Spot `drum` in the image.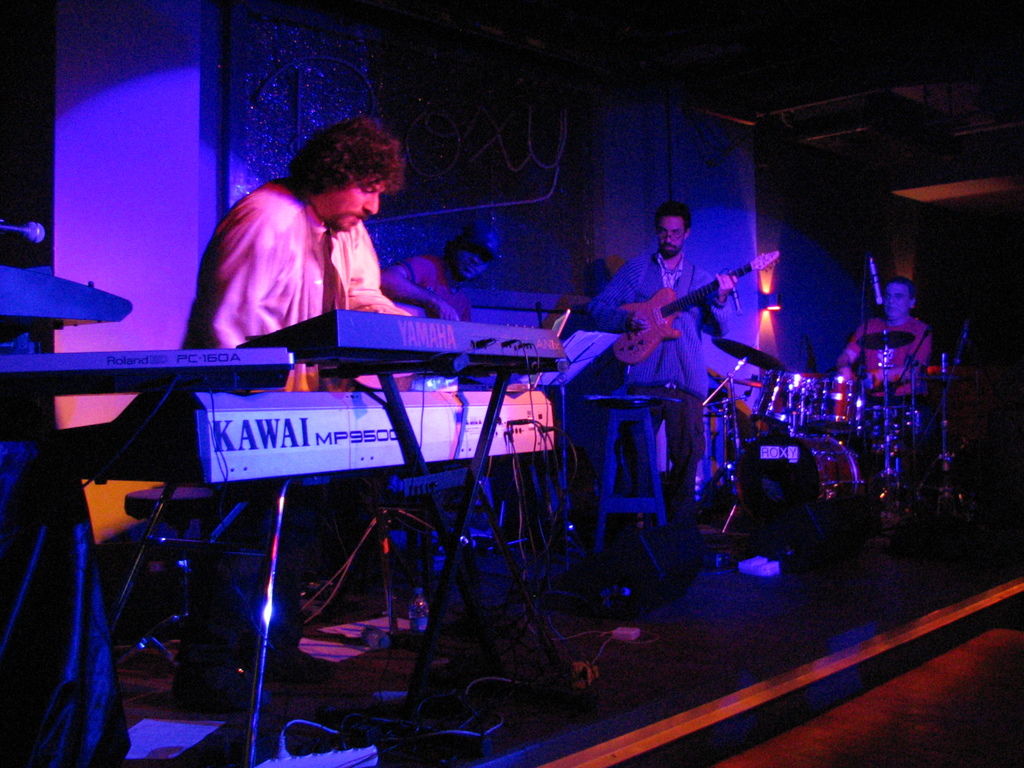
`drum` found at [809, 377, 856, 431].
